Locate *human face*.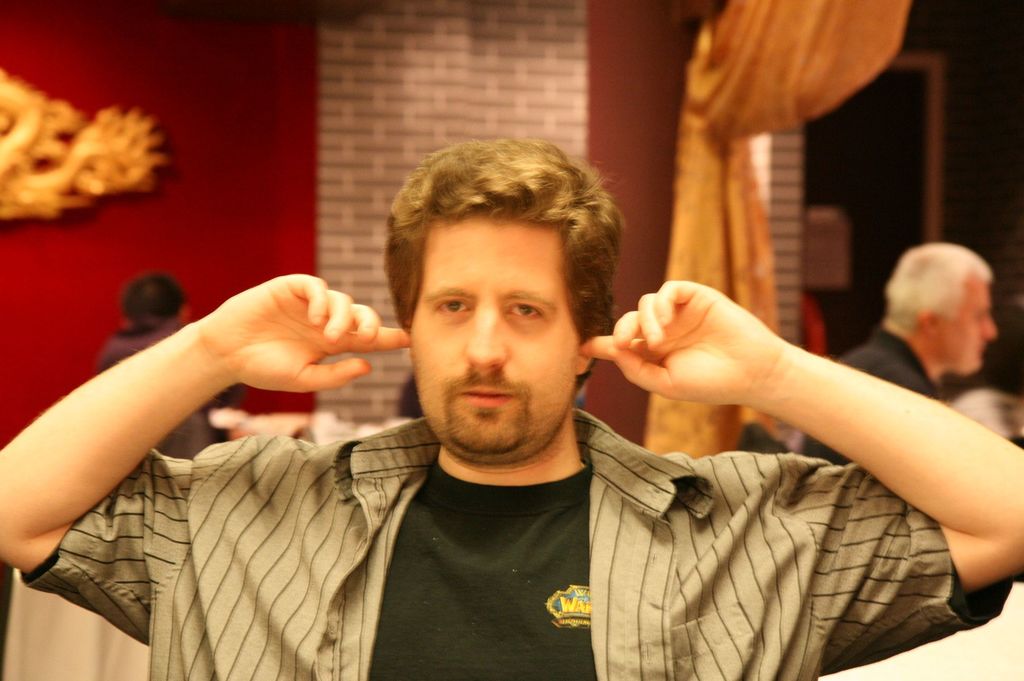
Bounding box: locate(931, 272, 1000, 371).
